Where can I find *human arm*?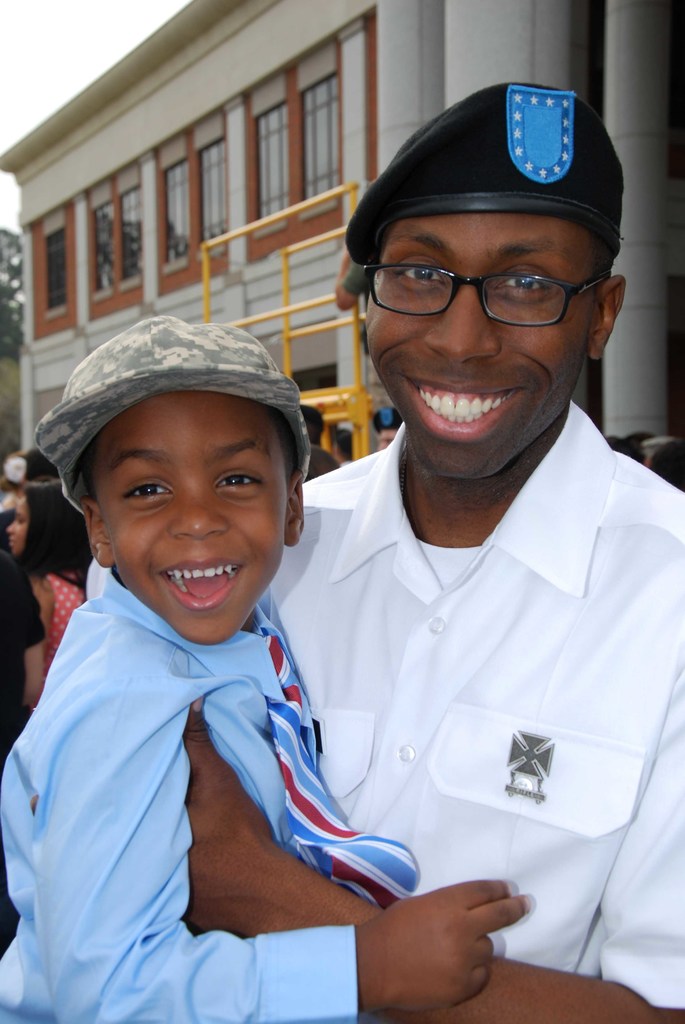
You can find it at (x1=48, y1=691, x2=530, y2=1021).
